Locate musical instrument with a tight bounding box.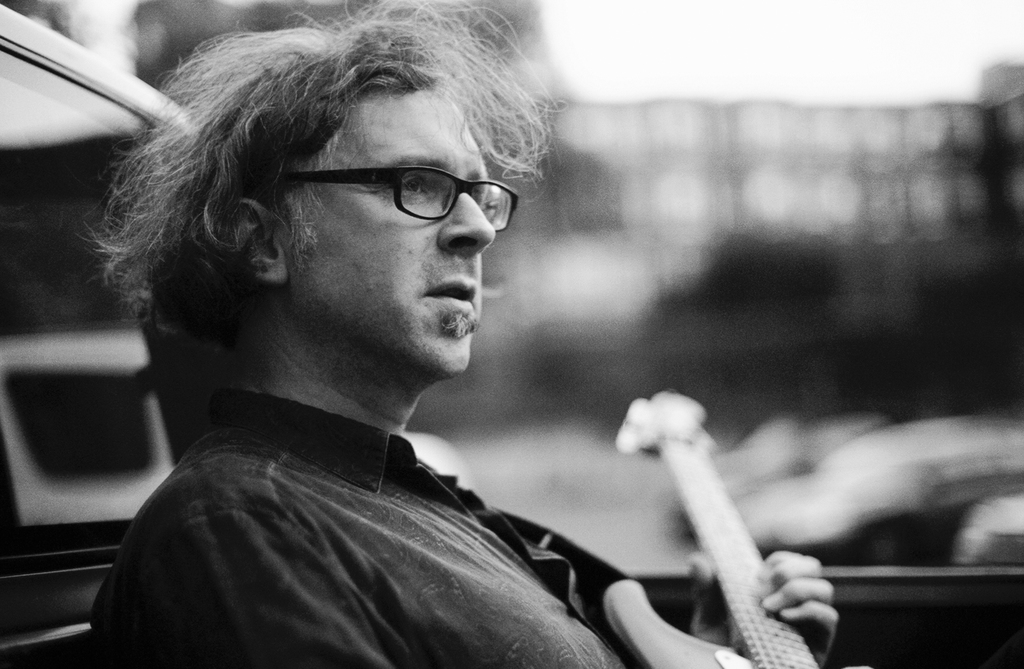
box(593, 379, 869, 626).
